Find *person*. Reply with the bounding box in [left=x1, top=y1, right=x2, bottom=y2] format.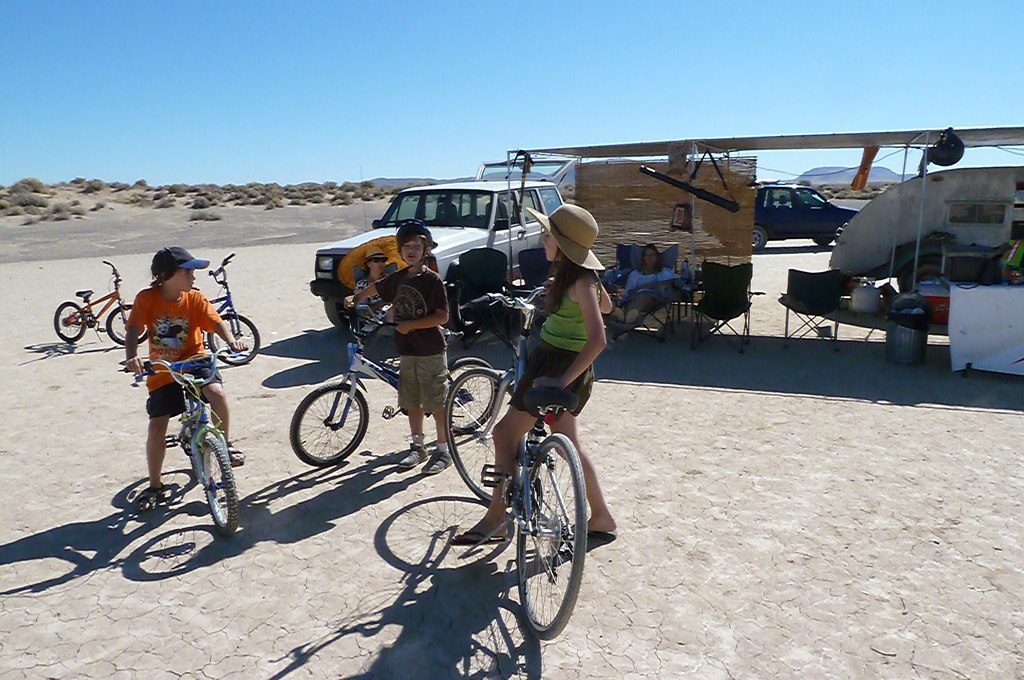
[left=452, top=205, right=625, bottom=546].
